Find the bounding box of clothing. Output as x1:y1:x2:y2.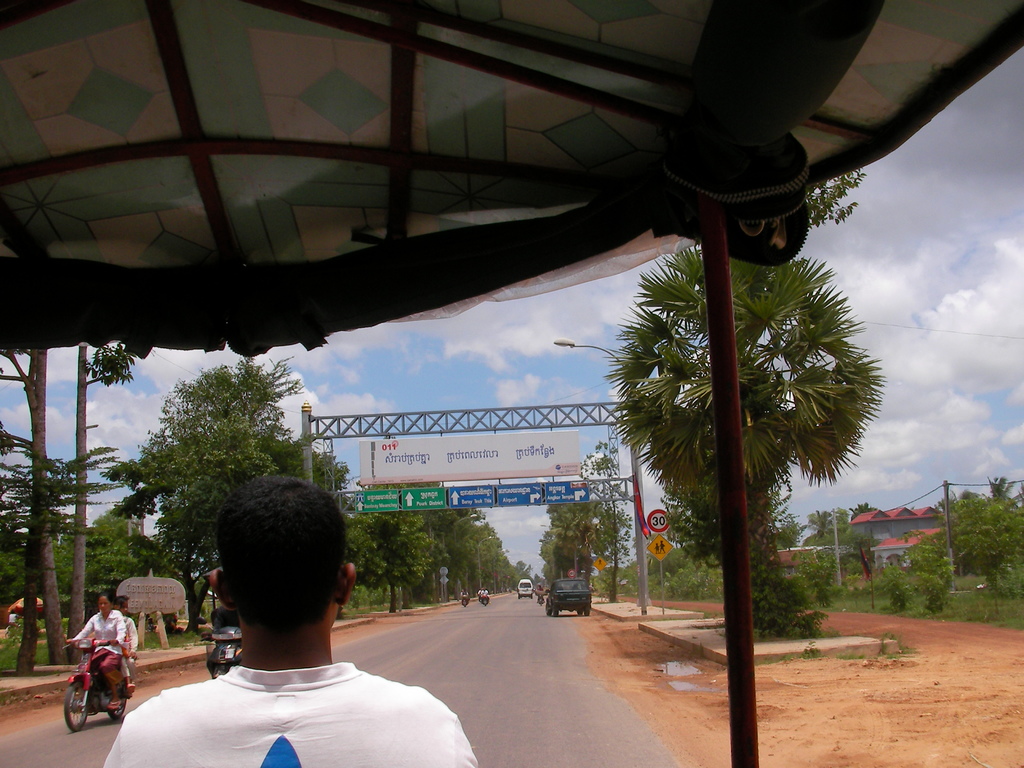
103:666:477:767.
